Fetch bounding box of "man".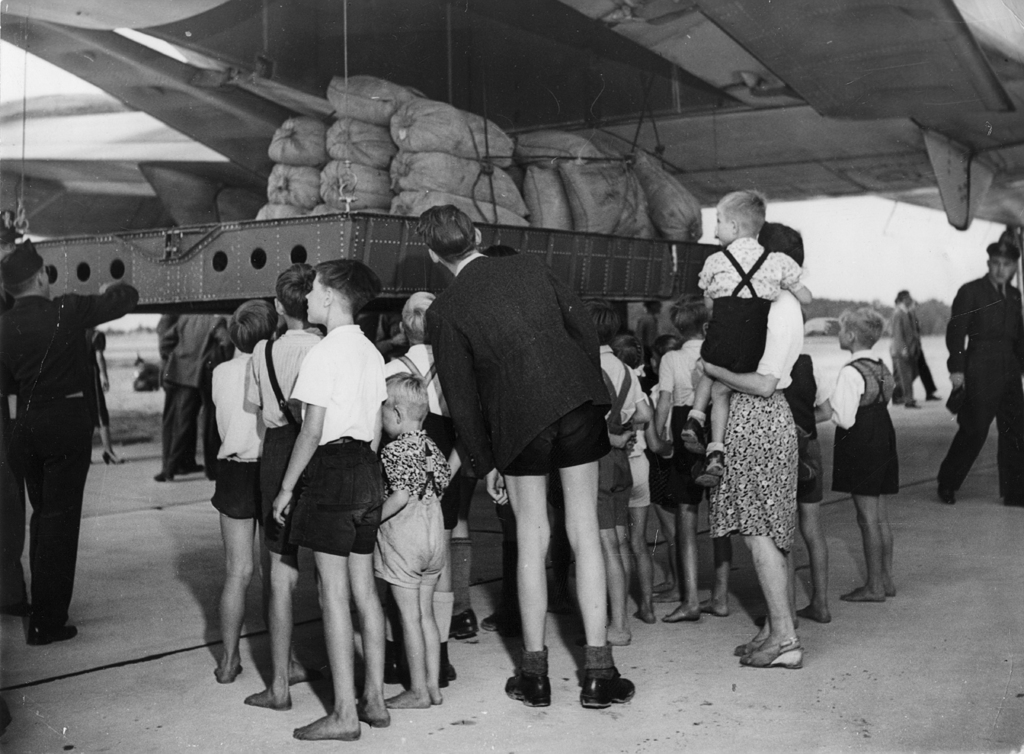
Bbox: locate(156, 314, 216, 479).
